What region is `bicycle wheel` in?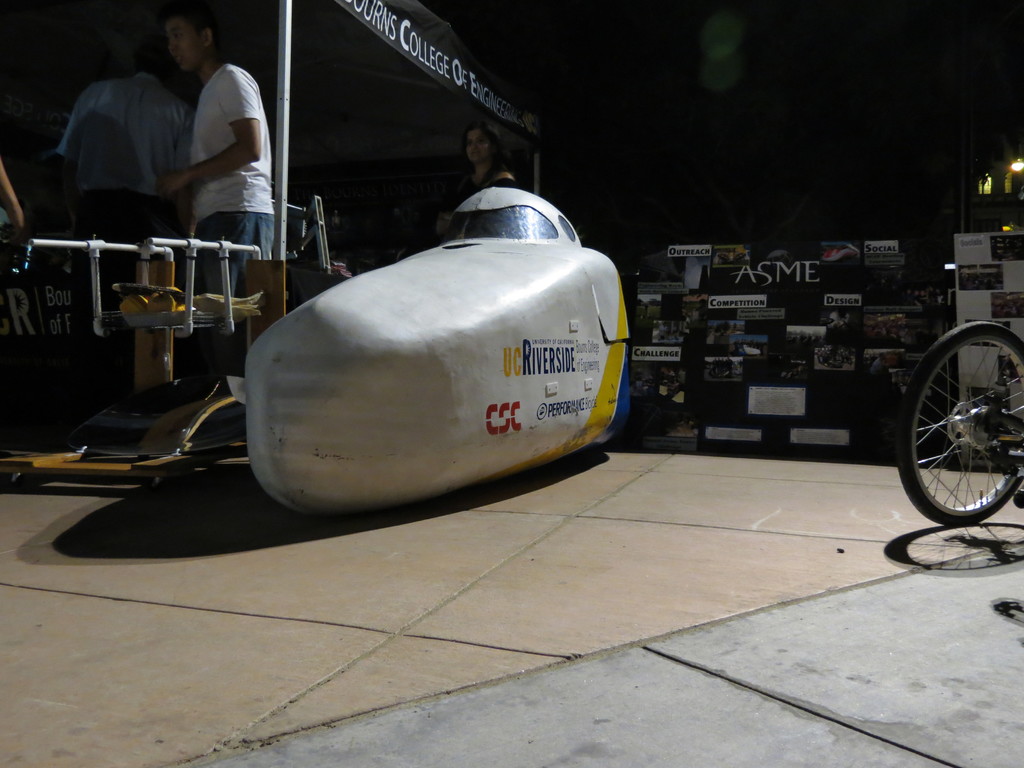
rect(874, 297, 1013, 528).
